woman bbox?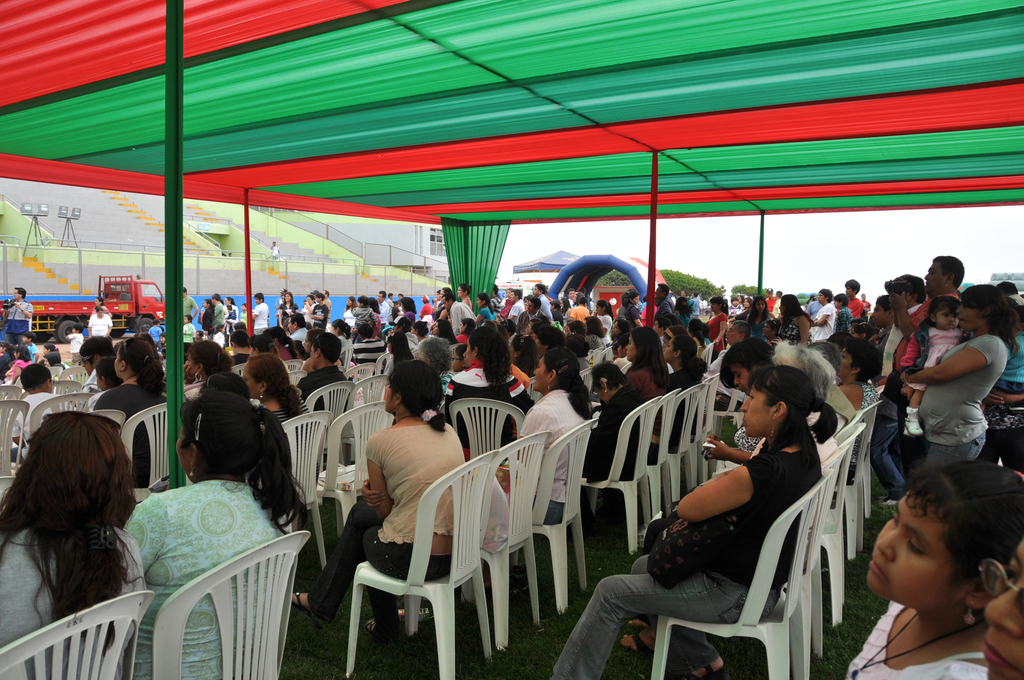
<box>833,339,883,494</box>
